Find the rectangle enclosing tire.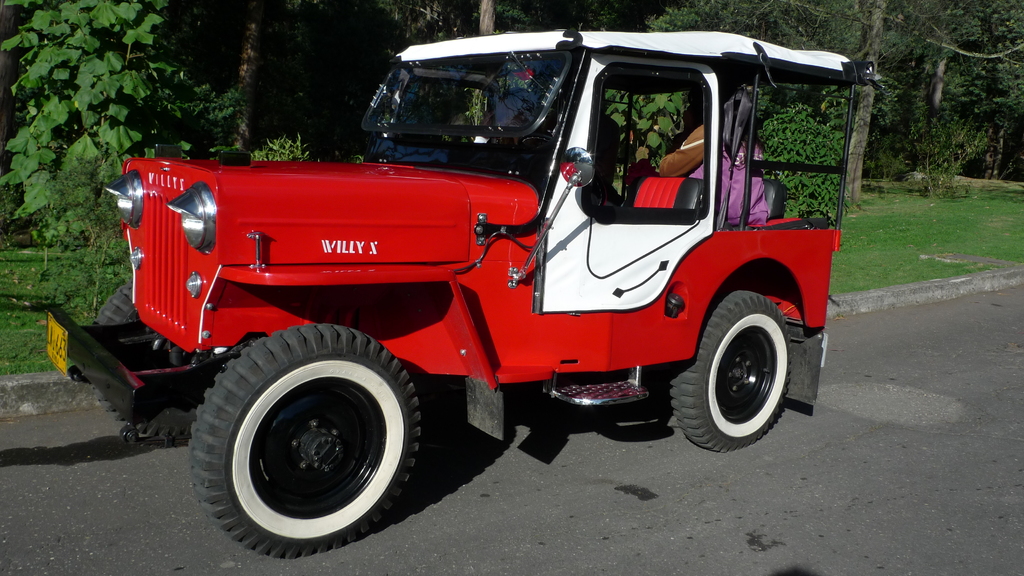
box(668, 287, 795, 454).
